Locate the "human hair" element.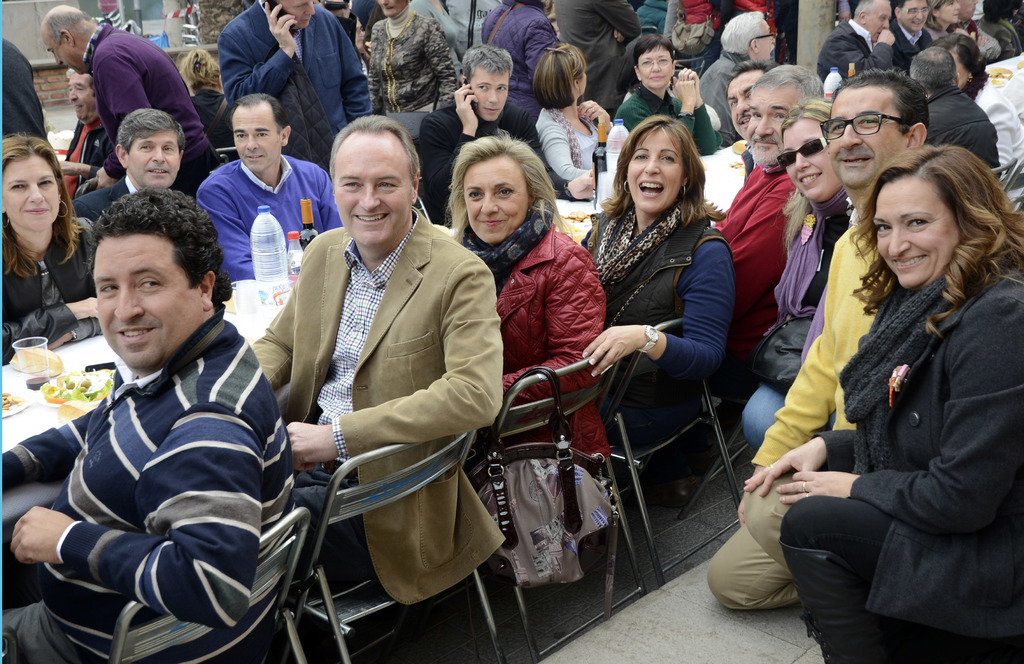
Element bbox: bbox=[445, 127, 575, 245].
